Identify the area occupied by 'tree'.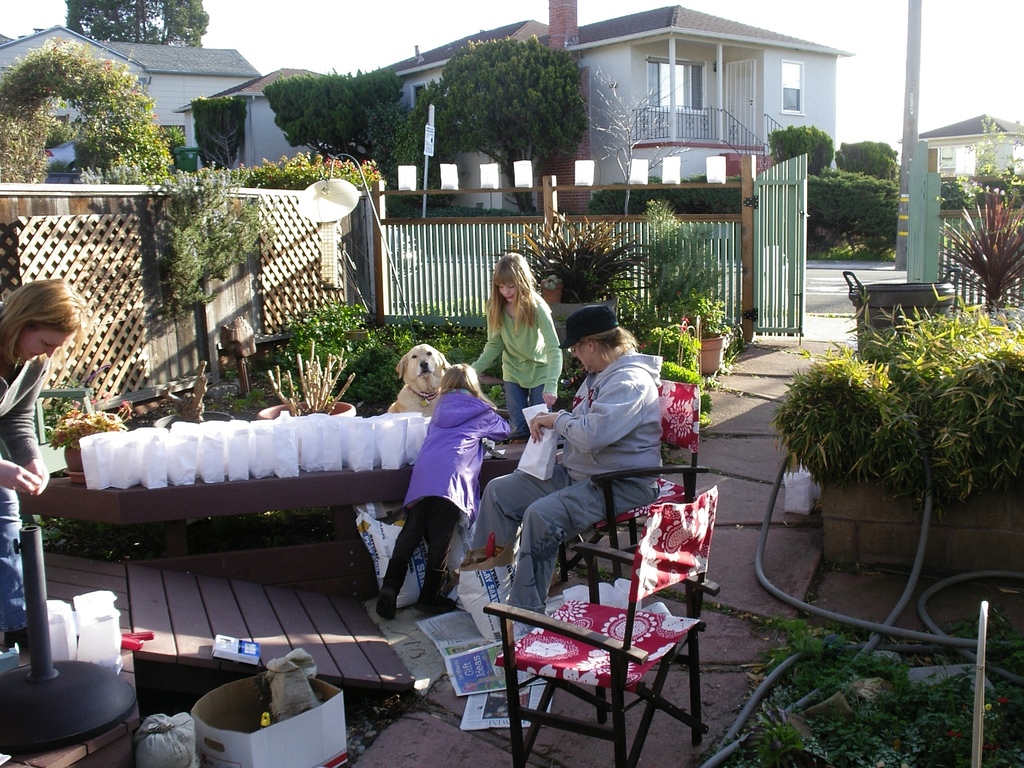
Area: (59, 0, 209, 51).
